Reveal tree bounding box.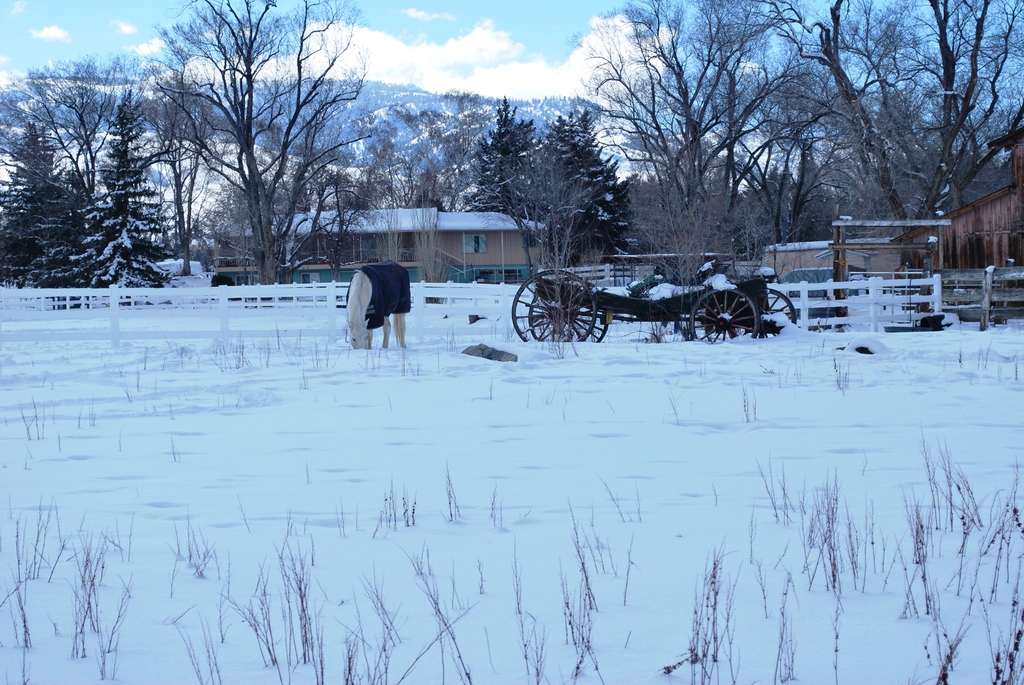
Revealed: bbox=(353, 127, 404, 271).
